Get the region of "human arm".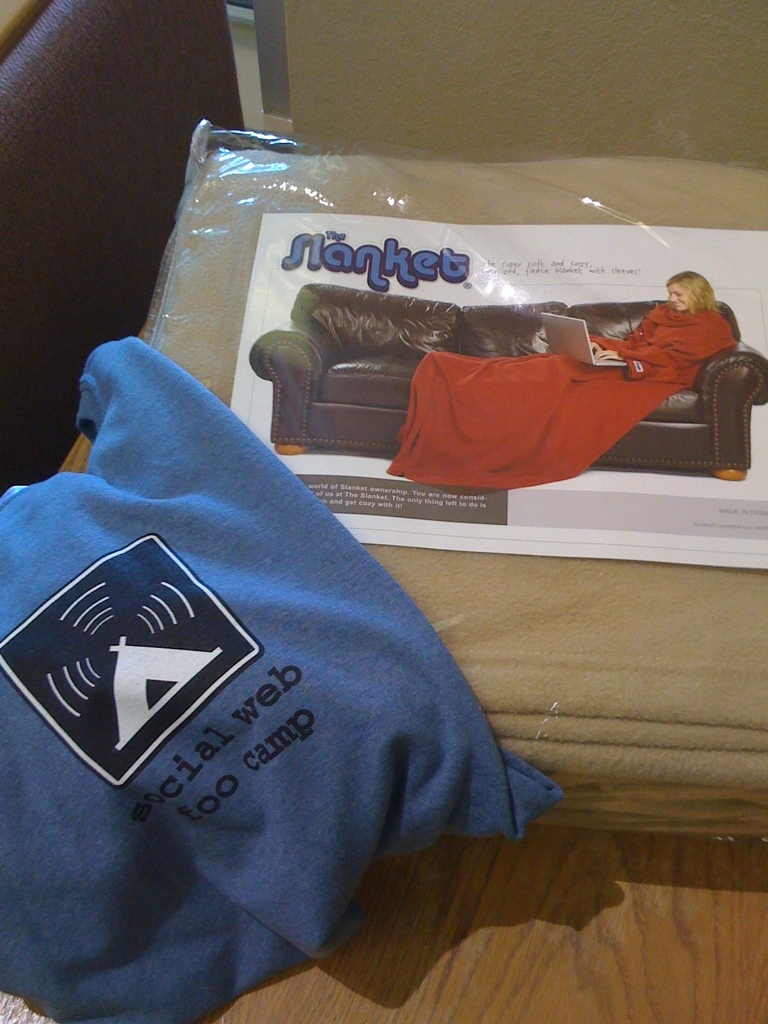
crop(592, 349, 627, 362).
